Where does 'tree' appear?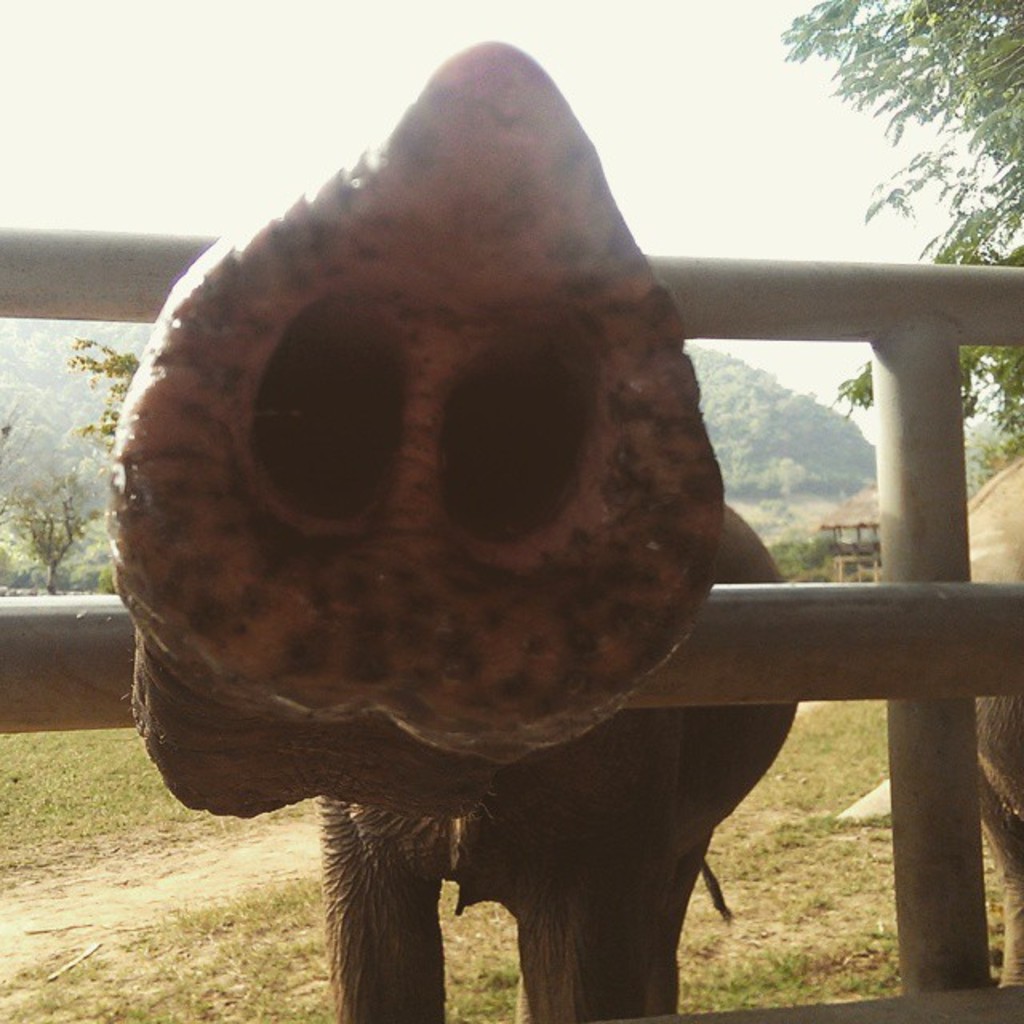
Appears at 776 0 1022 248.
